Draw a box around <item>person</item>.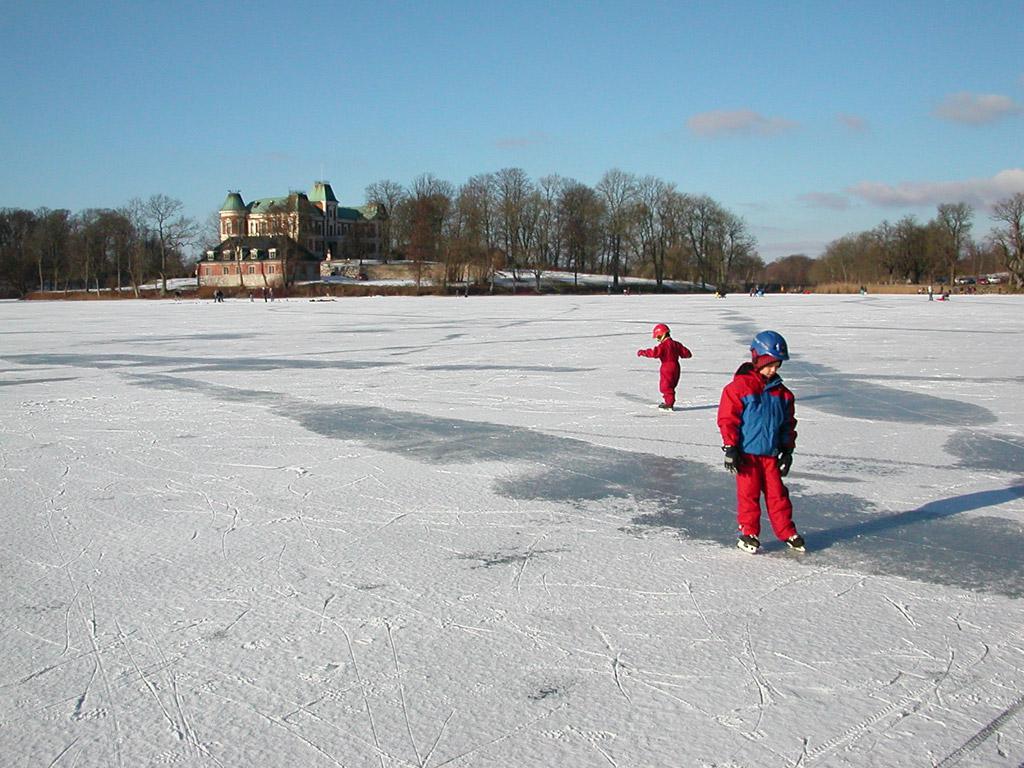
x1=855 y1=282 x2=864 y2=298.
